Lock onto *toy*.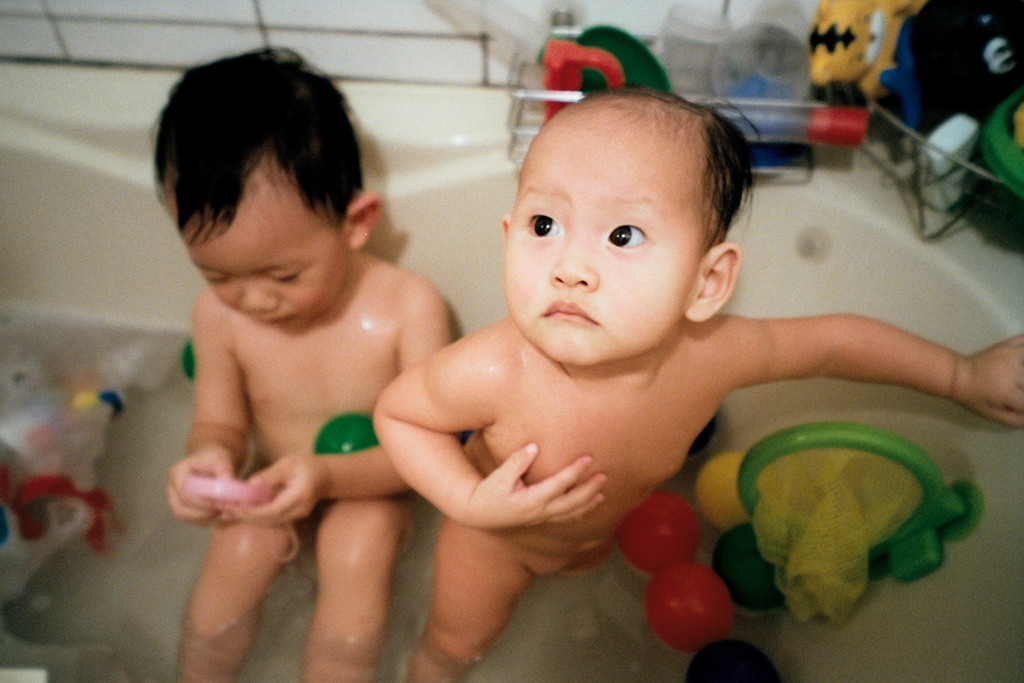
Locked: 700:524:785:634.
